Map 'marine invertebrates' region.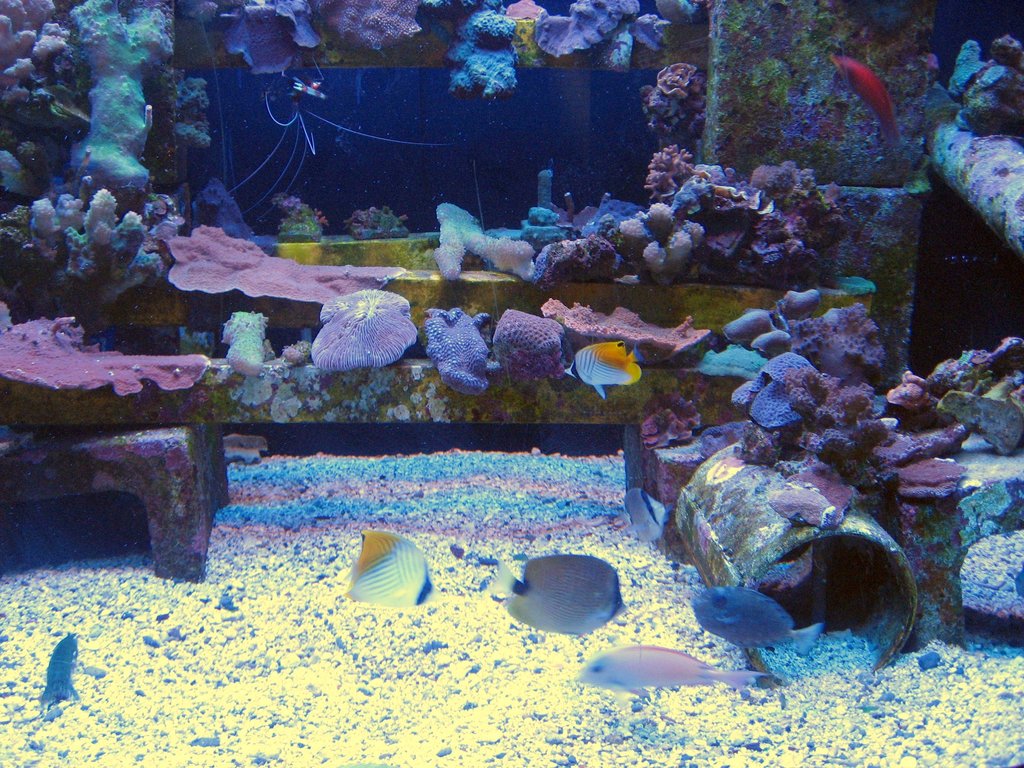
Mapped to 433 294 499 403.
